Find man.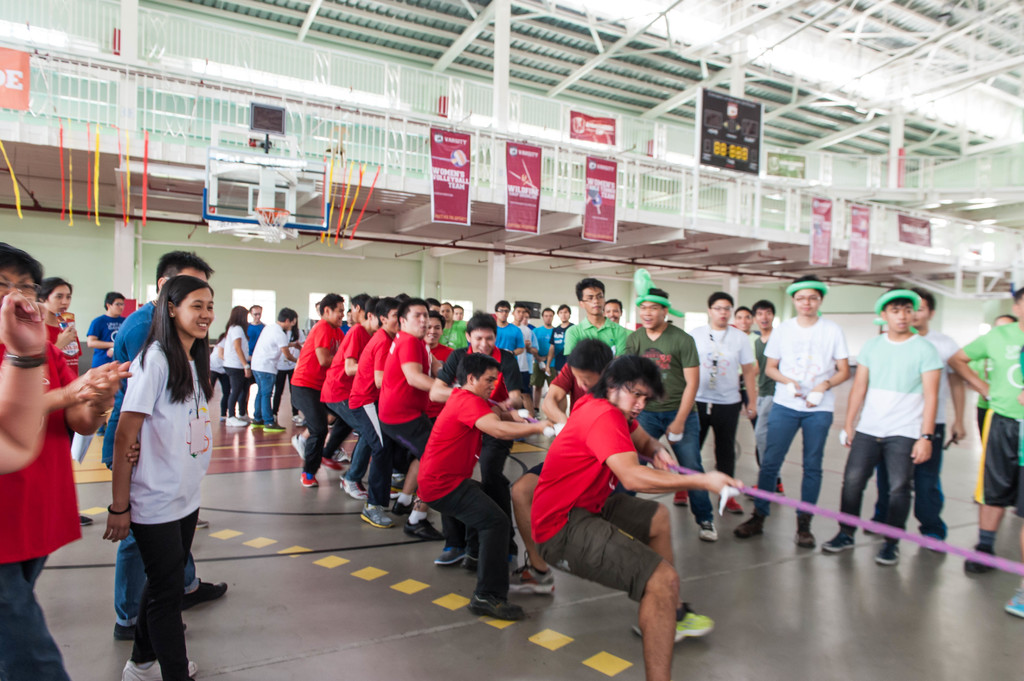
[666, 294, 756, 515].
